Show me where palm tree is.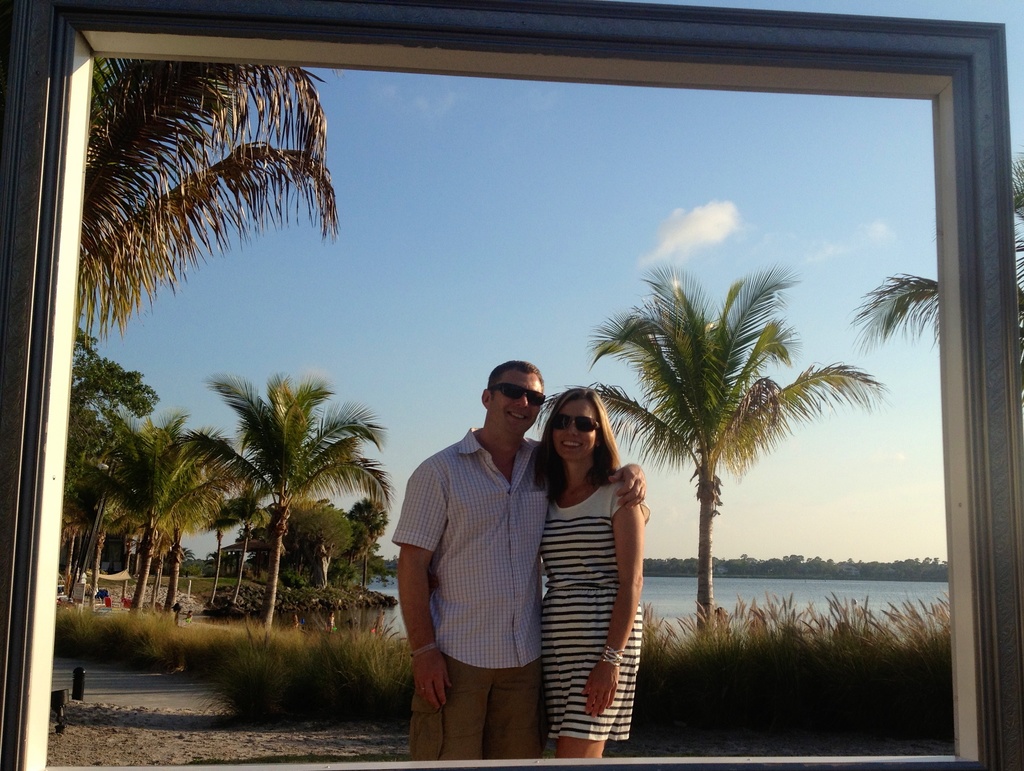
palm tree is at [881, 197, 1014, 542].
